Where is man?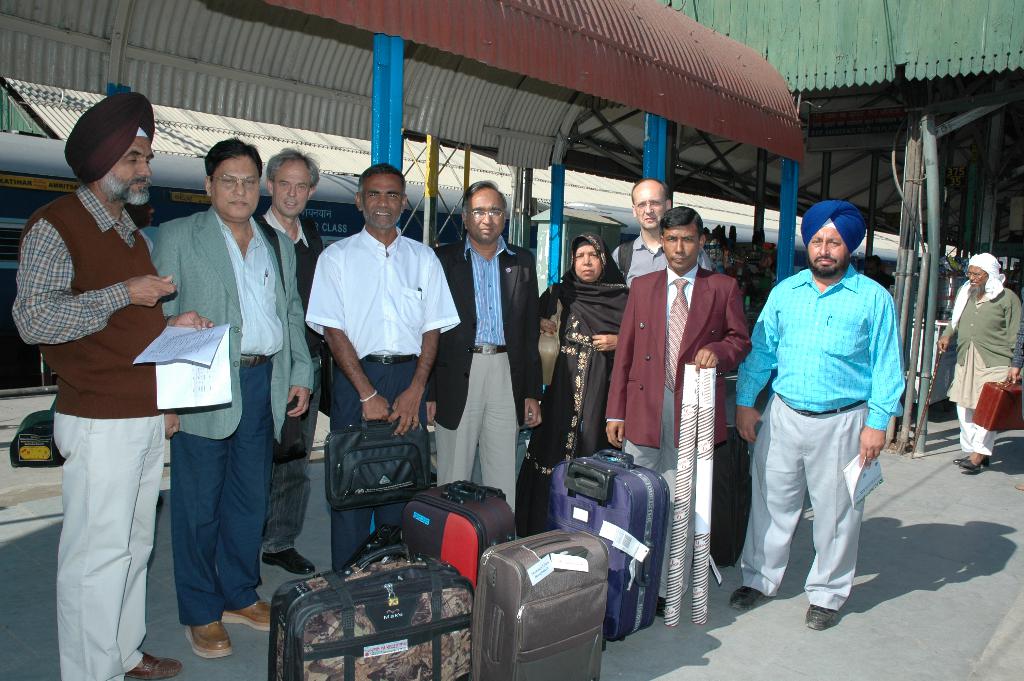
bbox=[256, 145, 328, 577].
